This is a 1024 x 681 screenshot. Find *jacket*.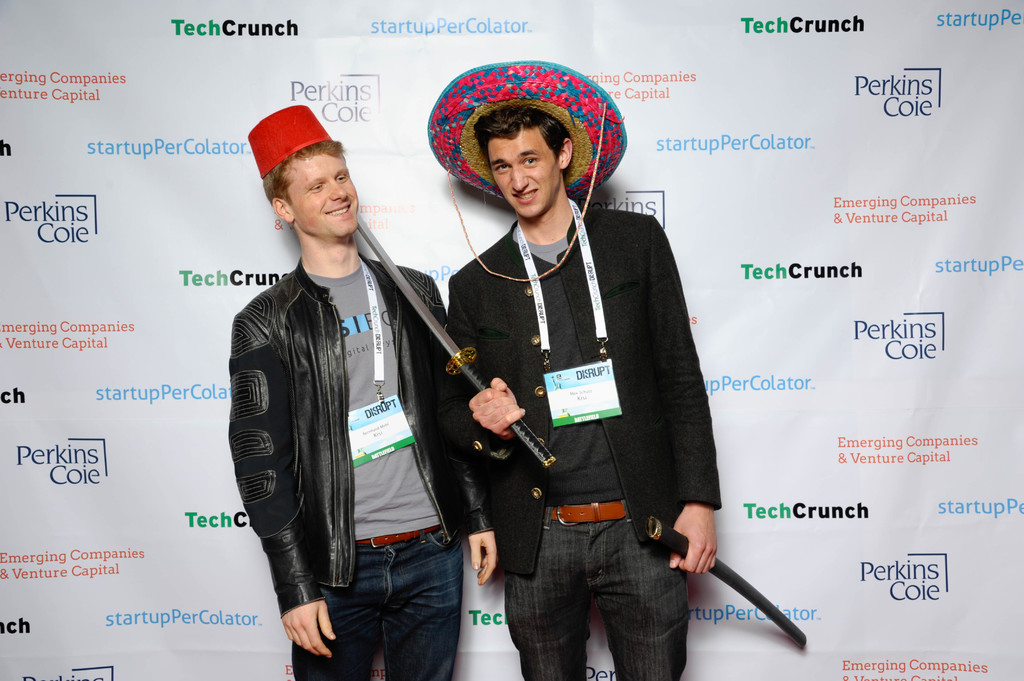
Bounding box: detection(243, 252, 509, 617).
